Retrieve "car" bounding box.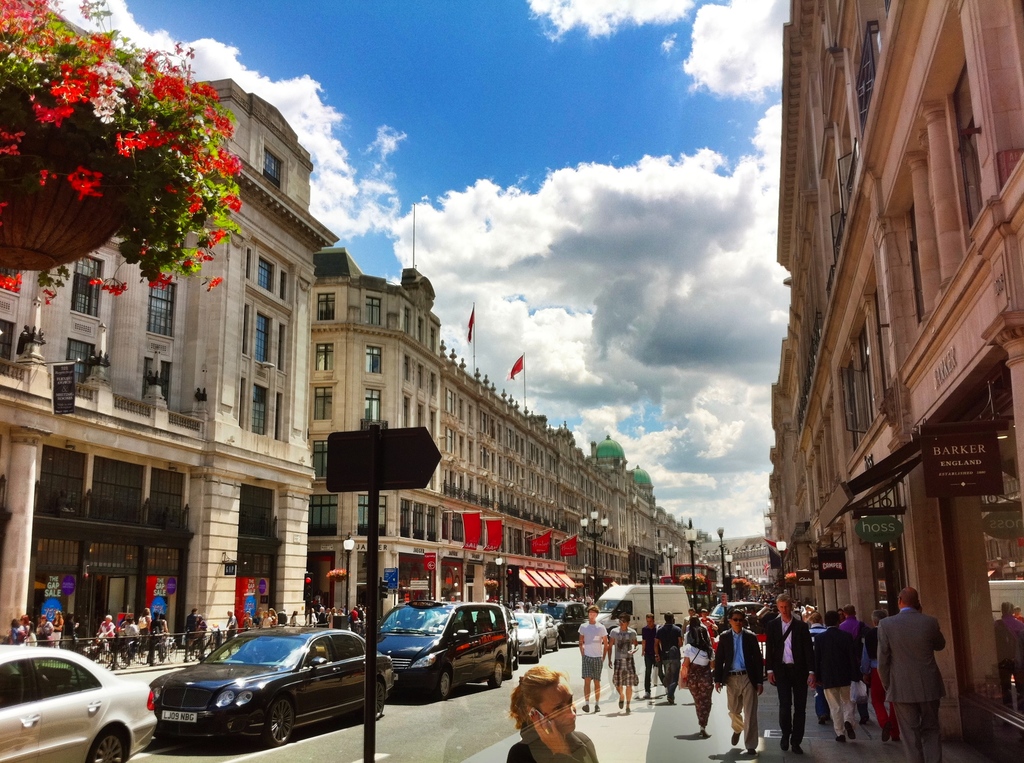
Bounding box: l=704, t=591, r=762, b=635.
